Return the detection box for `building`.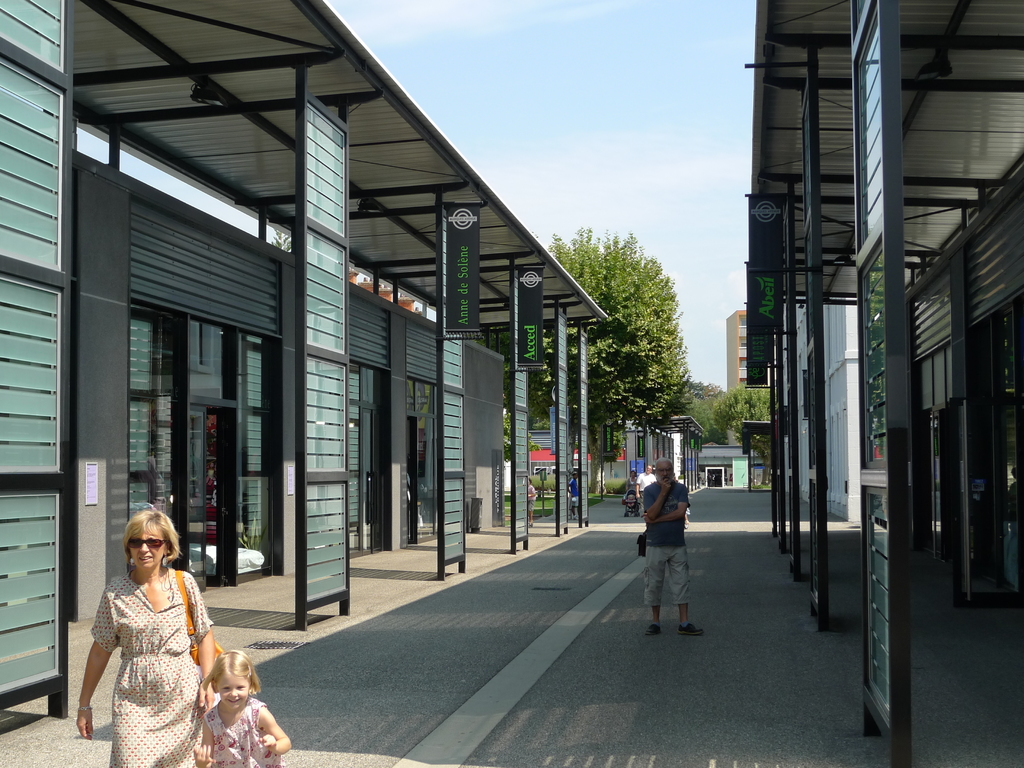
[751,0,1023,767].
